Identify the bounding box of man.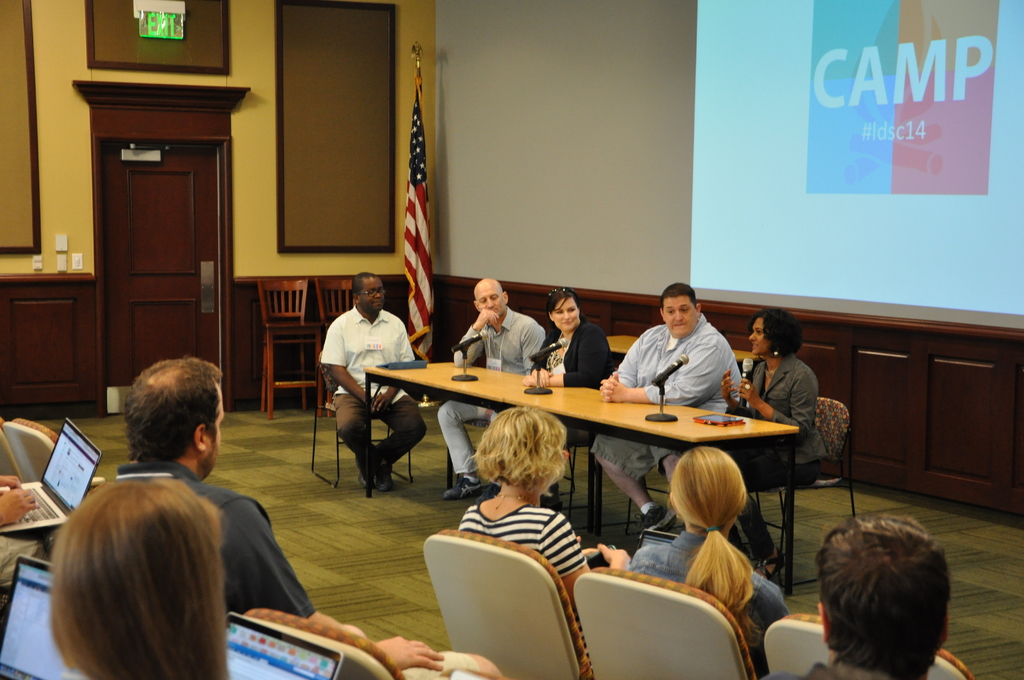
bbox(315, 280, 413, 499).
